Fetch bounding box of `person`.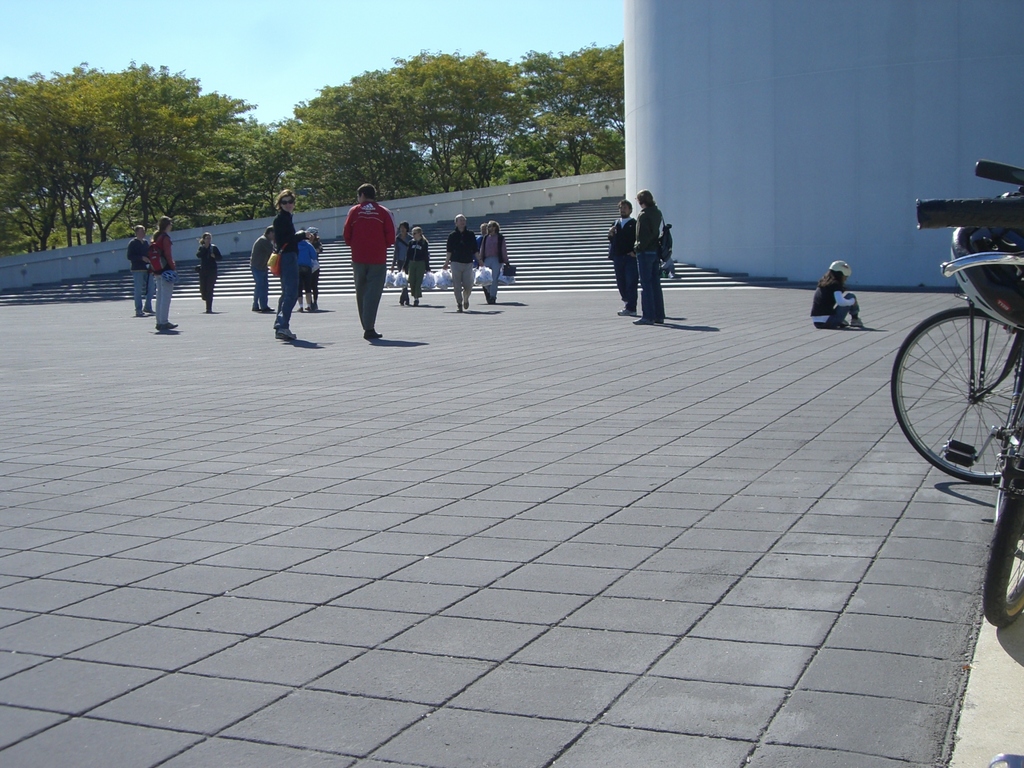
Bbox: crop(804, 260, 867, 326).
